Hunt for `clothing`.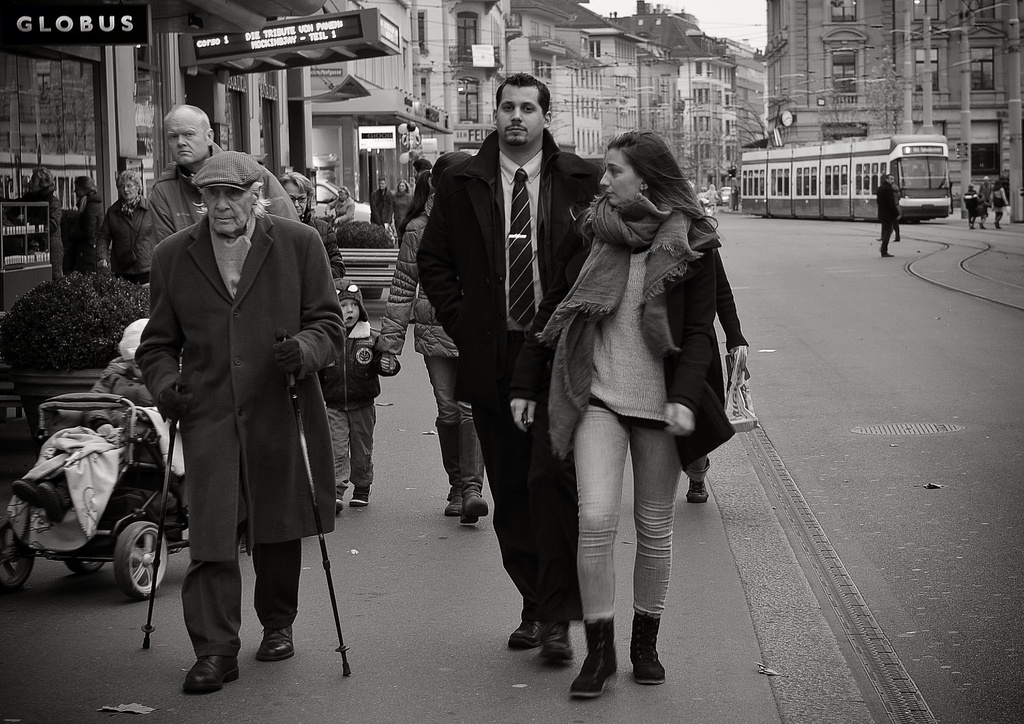
Hunted down at bbox=(92, 357, 182, 480).
